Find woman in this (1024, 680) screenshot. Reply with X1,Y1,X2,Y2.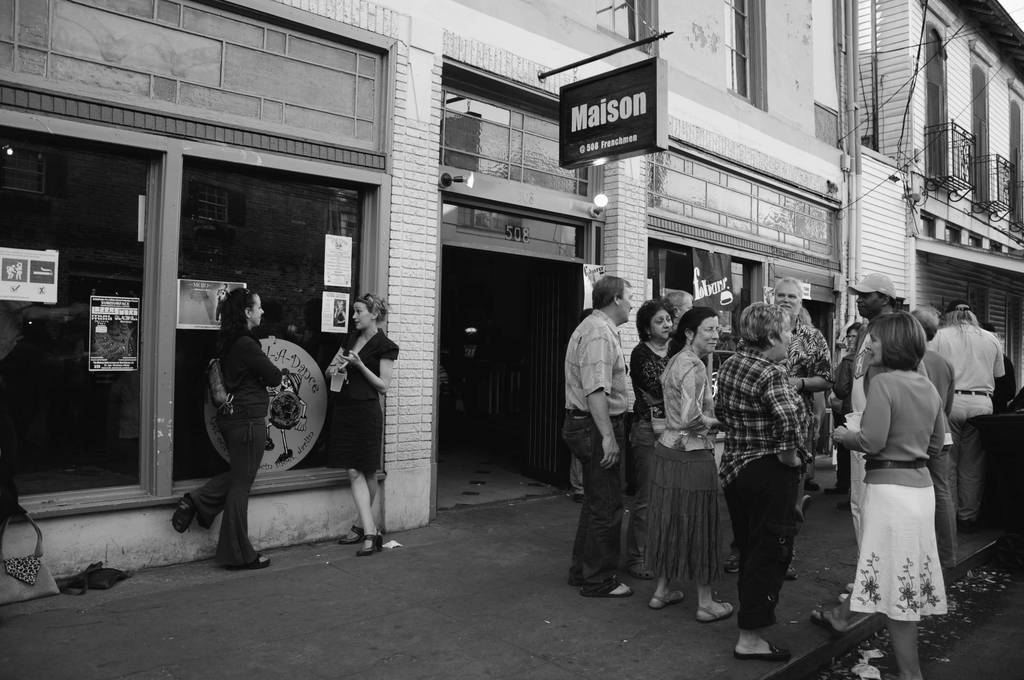
633,298,746,629.
